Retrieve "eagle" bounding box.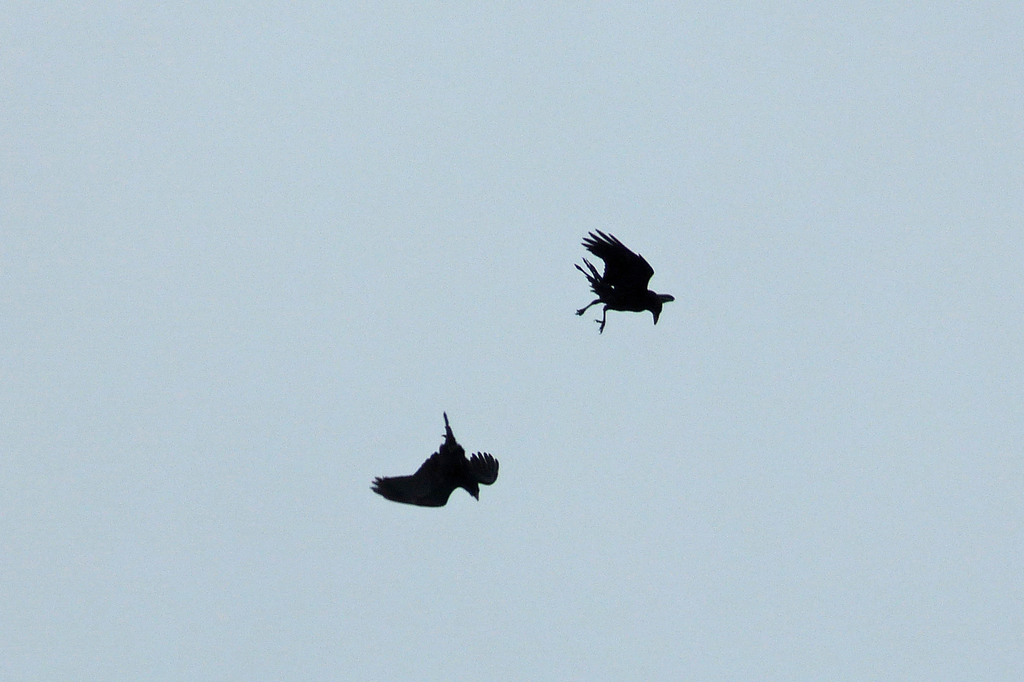
Bounding box: {"left": 572, "top": 224, "right": 675, "bottom": 337}.
